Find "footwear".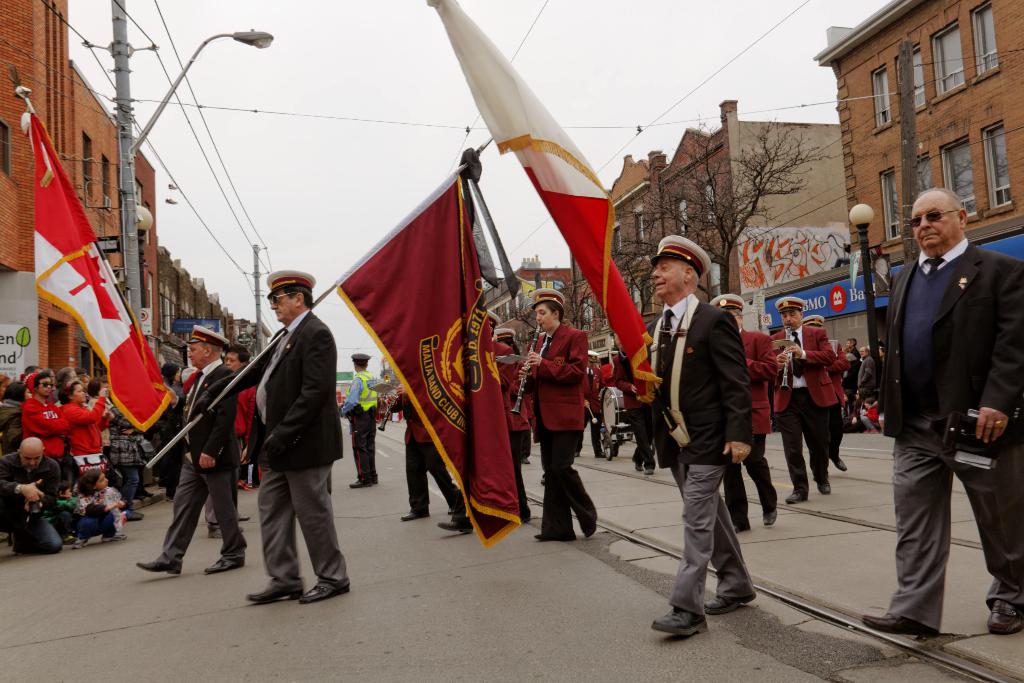
locate(348, 481, 369, 489).
